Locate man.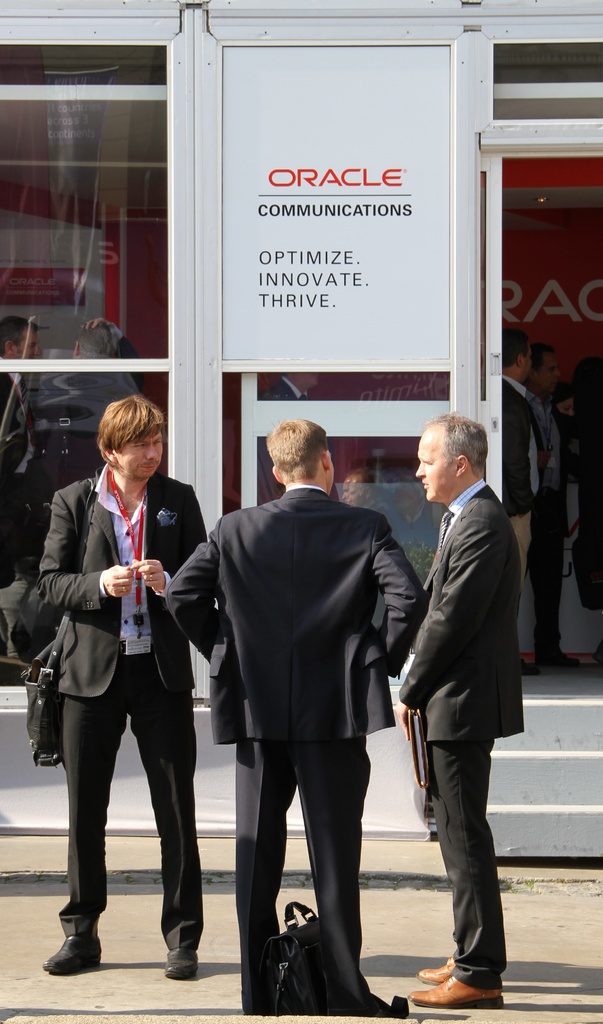
Bounding box: <box>495,326,550,680</box>.
